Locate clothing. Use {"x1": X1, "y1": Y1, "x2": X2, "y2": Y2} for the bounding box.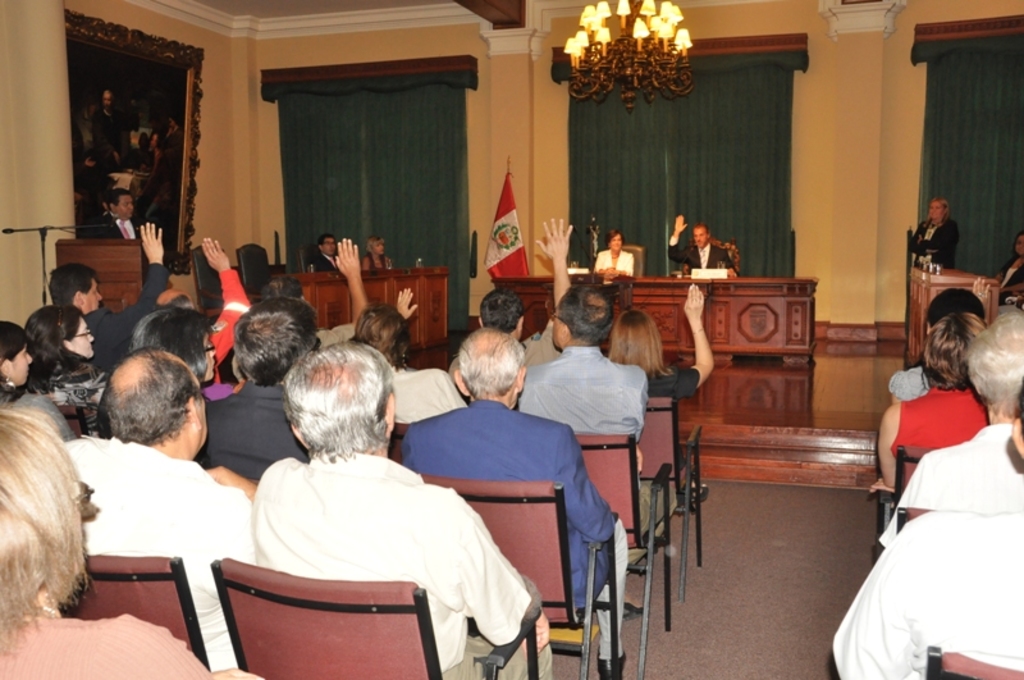
{"x1": 81, "y1": 252, "x2": 170, "y2": 375}.
